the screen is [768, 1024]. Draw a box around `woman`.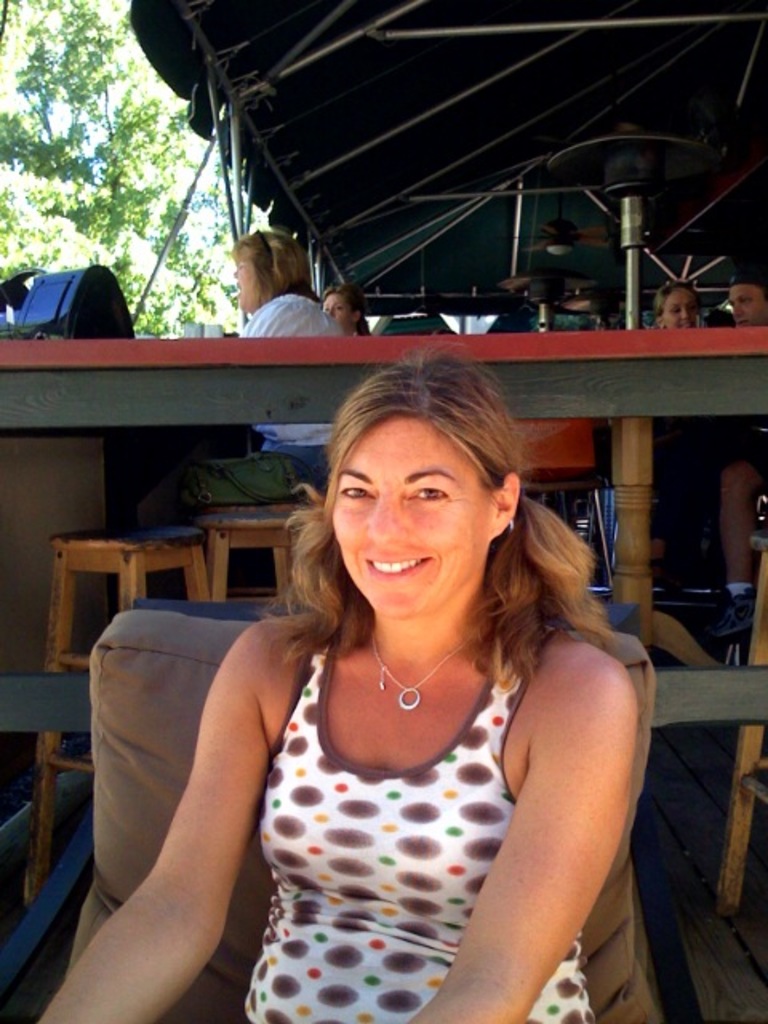
(x1=322, y1=278, x2=362, y2=344).
